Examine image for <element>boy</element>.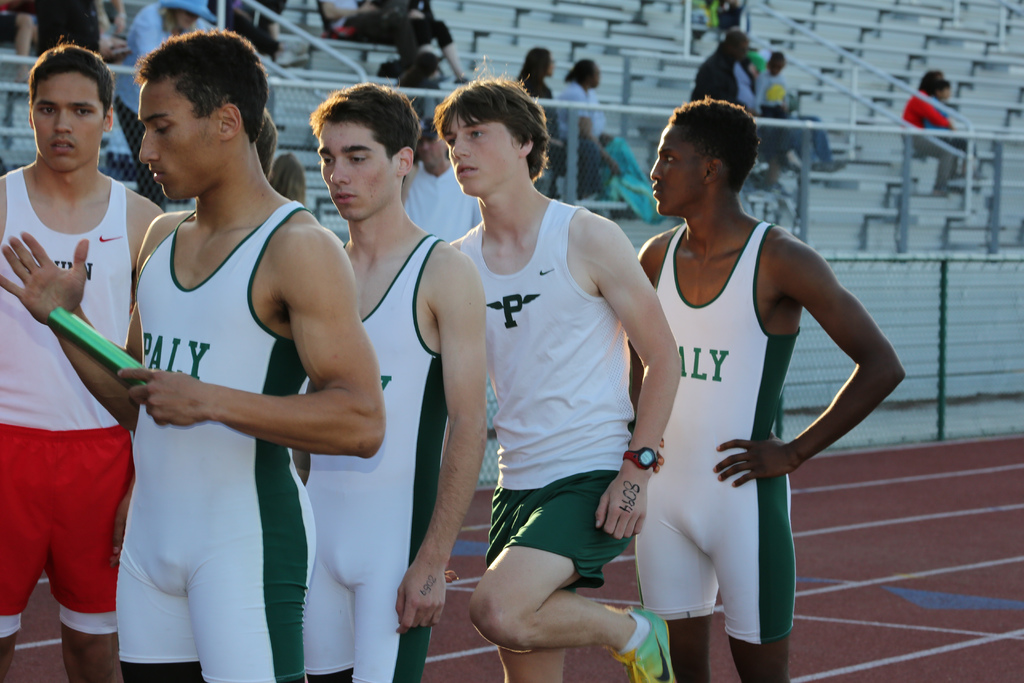
Examination result: bbox=[284, 79, 491, 682].
